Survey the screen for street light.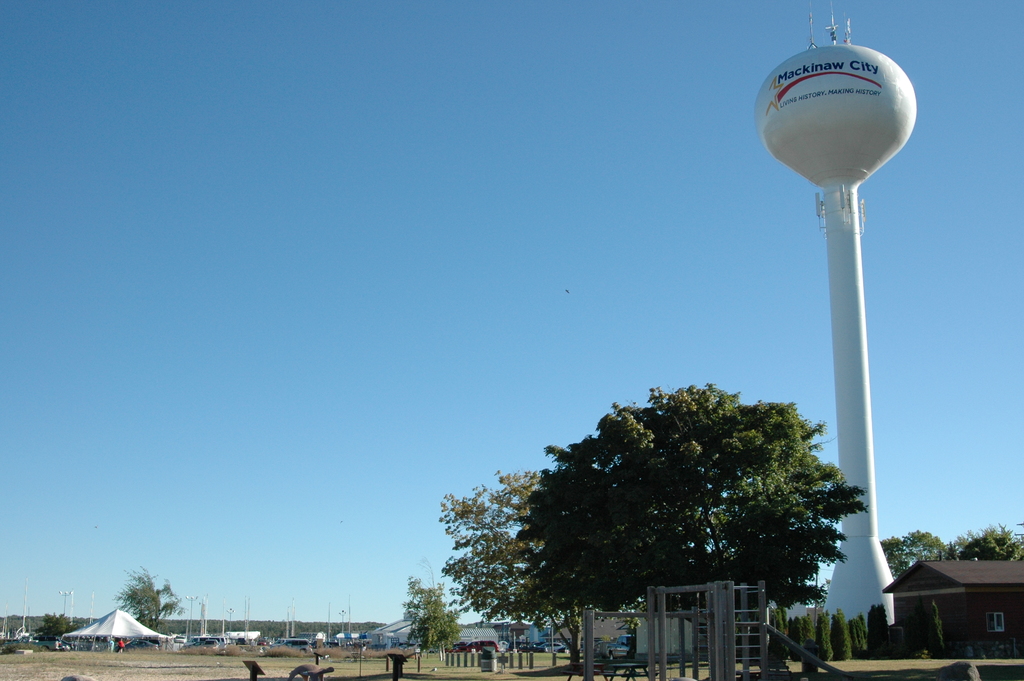
Survey found: BBox(340, 609, 345, 634).
